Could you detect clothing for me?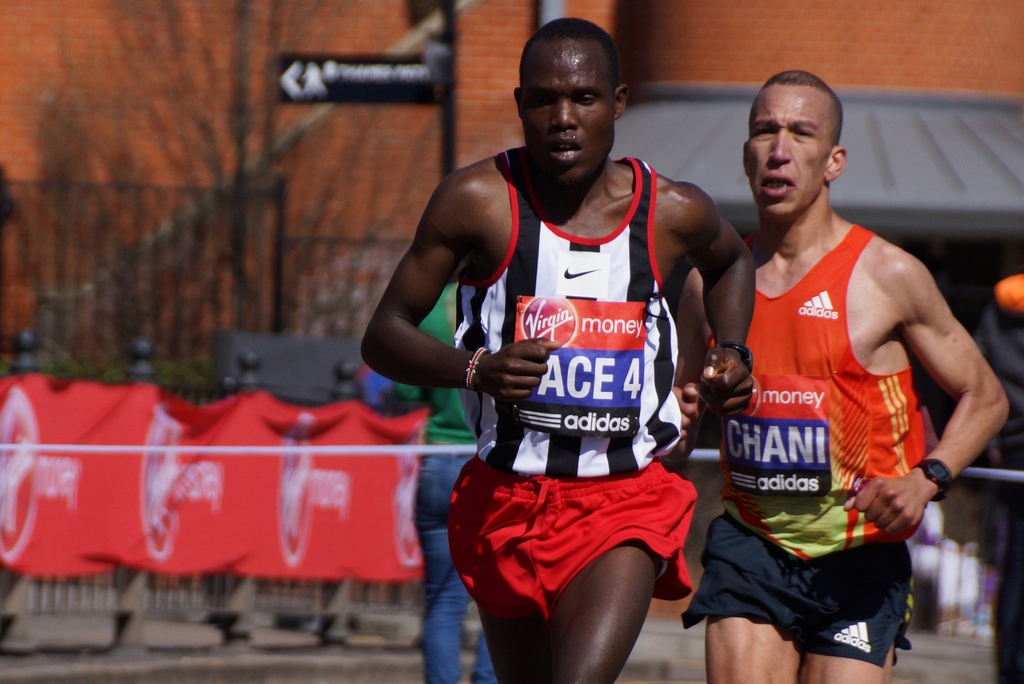
Detection result: {"left": 975, "top": 275, "right": 1023, "bottom": 683}.
